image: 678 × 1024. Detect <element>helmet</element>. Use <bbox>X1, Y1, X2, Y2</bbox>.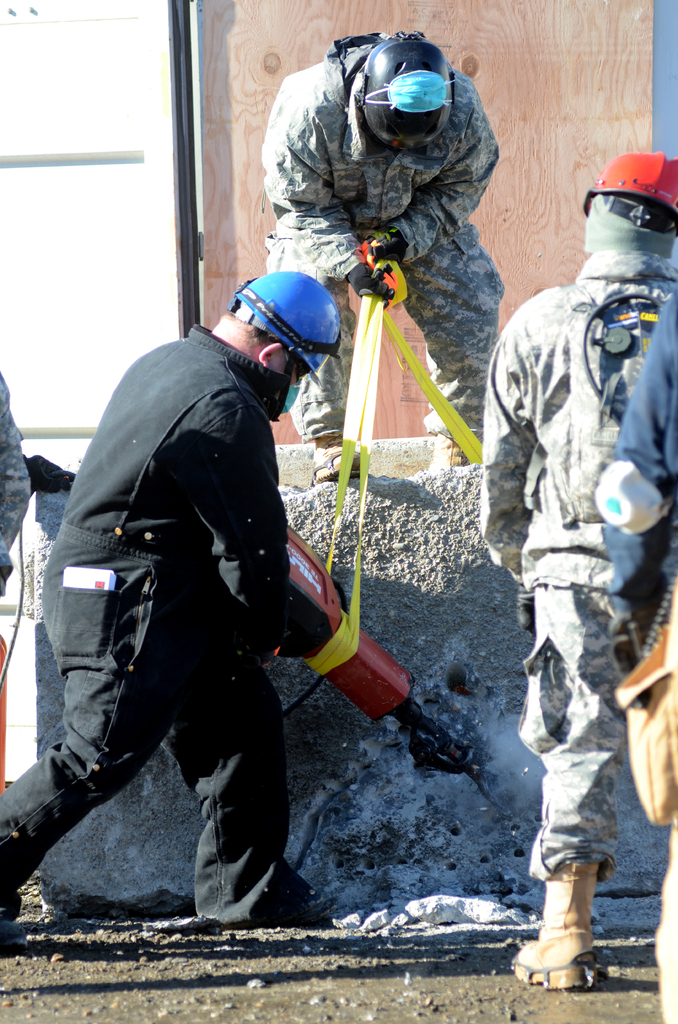
<bbox>341, 30, 468, 134</bbox>.
